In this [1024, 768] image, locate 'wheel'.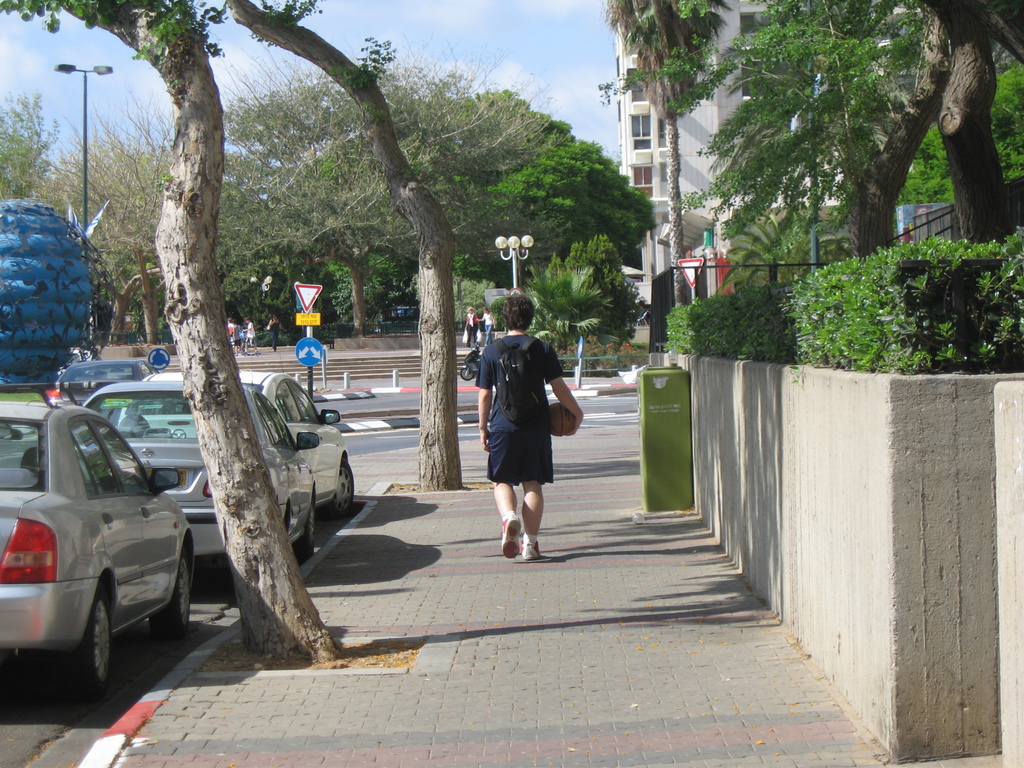
Bounding box: 463, 367, 477, 381.
